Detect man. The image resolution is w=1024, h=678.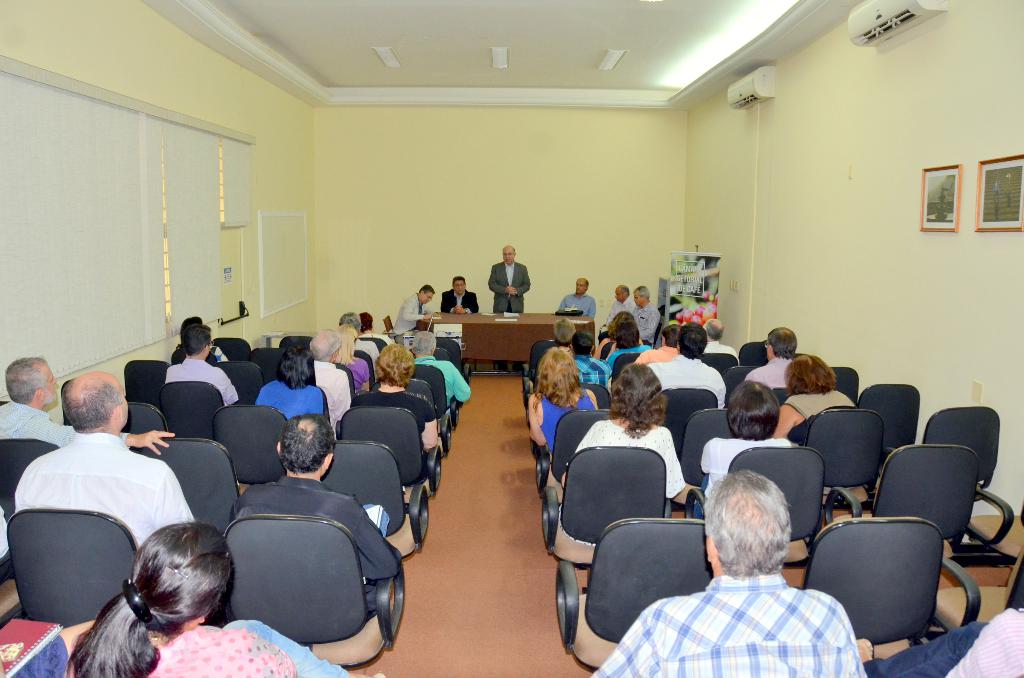
box(9, 375, 198, 543).
